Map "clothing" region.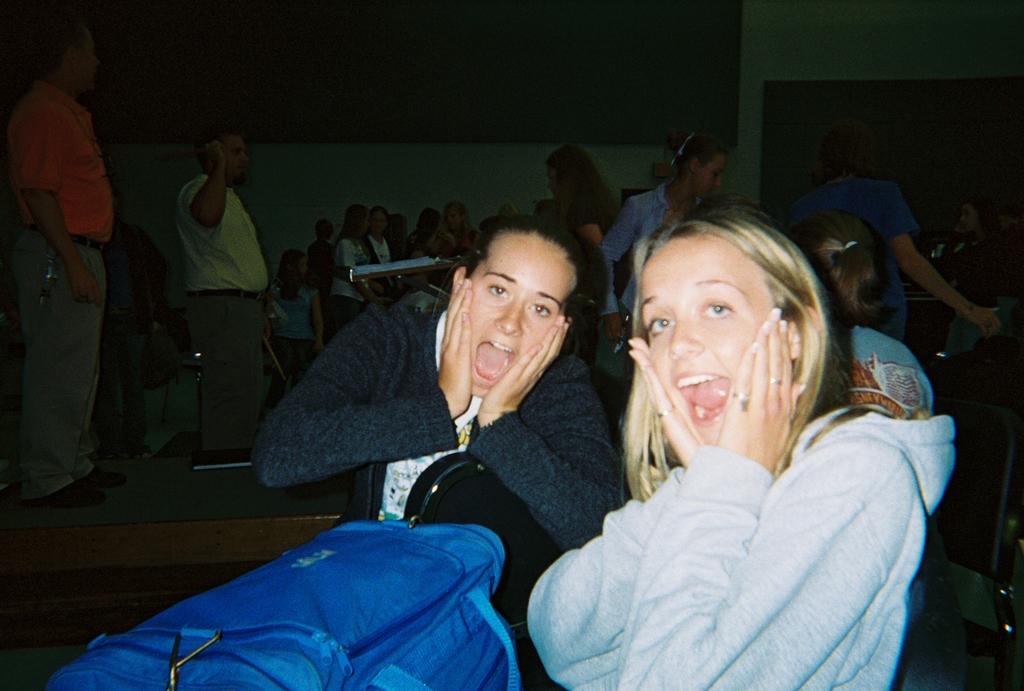
Mapped to bbox(0, 86, 108, 503).
